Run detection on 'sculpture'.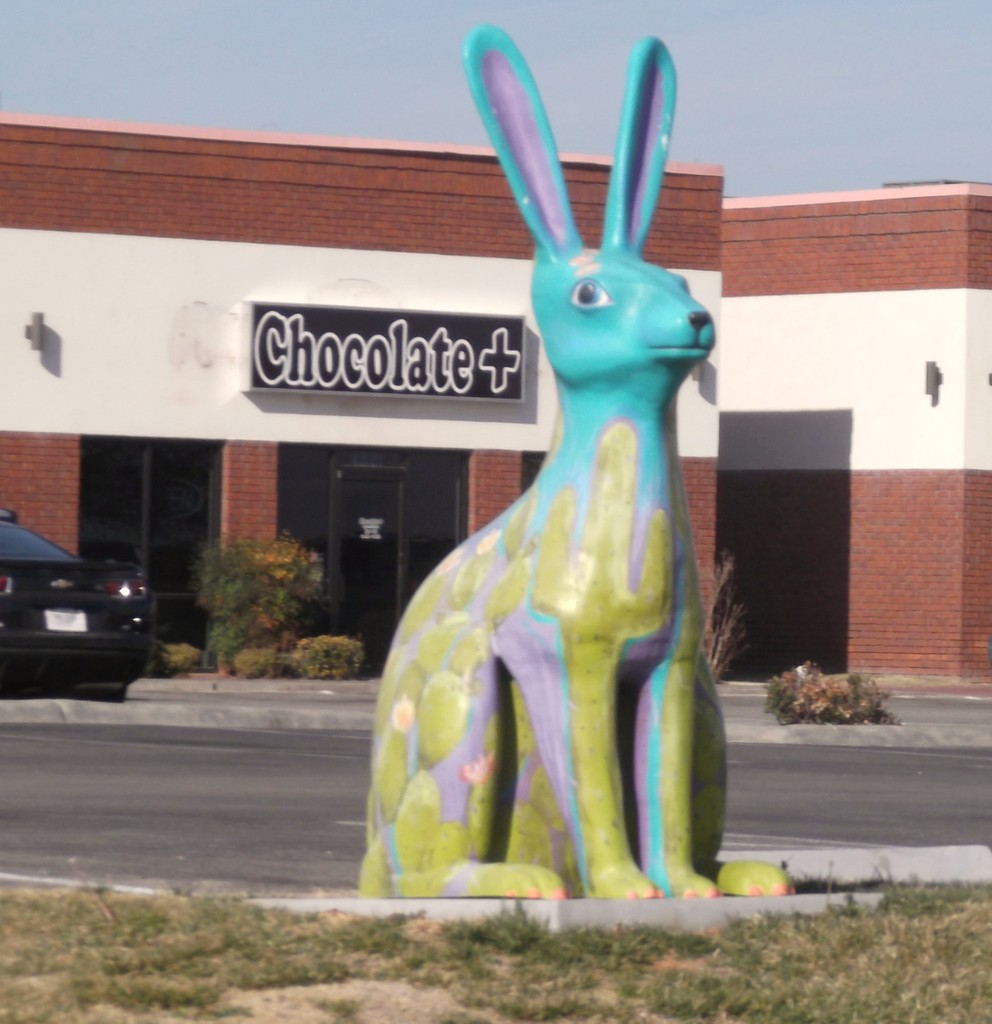
Result: x1=359, y1=28, x2=793, y2=893.
